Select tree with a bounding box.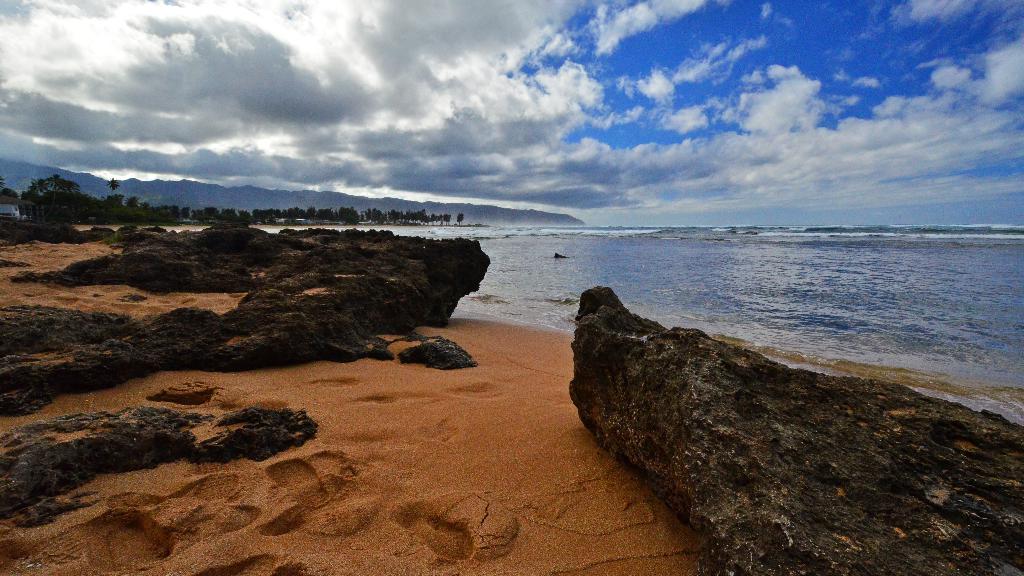
box(387, 210, 398, 230).
